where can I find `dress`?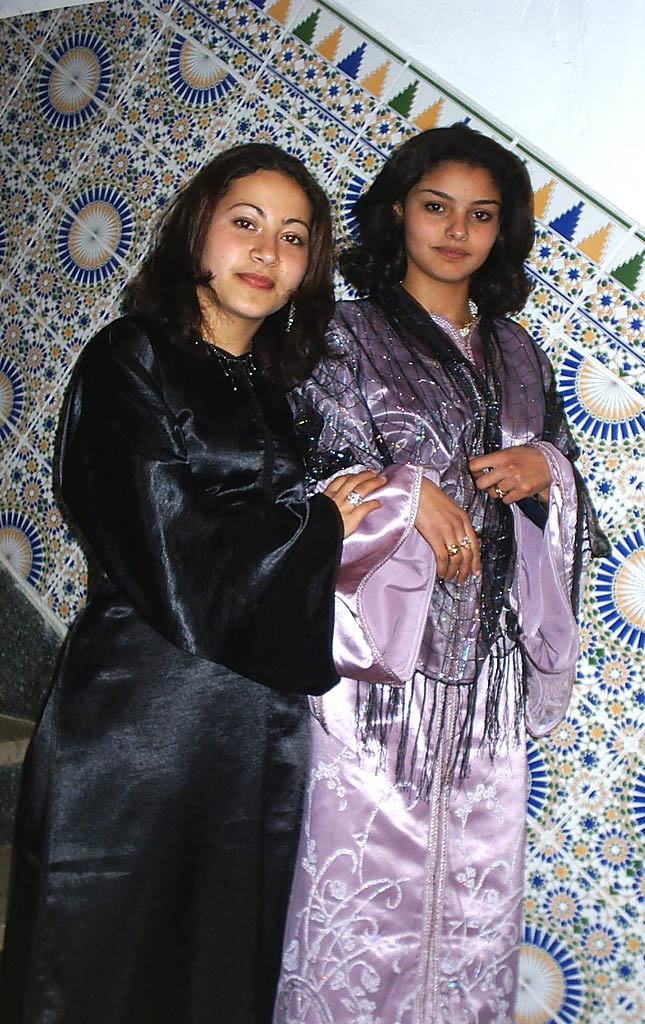
You can find it at rect(0, 318, 347, 1023).
